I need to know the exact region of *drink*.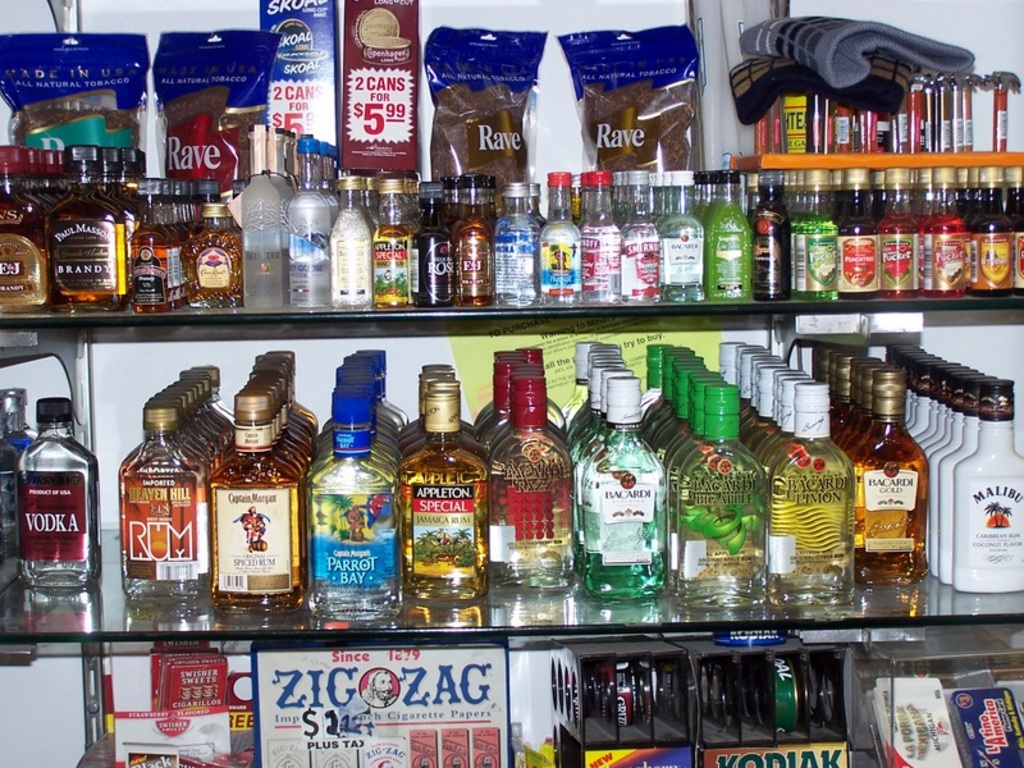
Region: x1=13, y1=384, x2=86, y2=634.
